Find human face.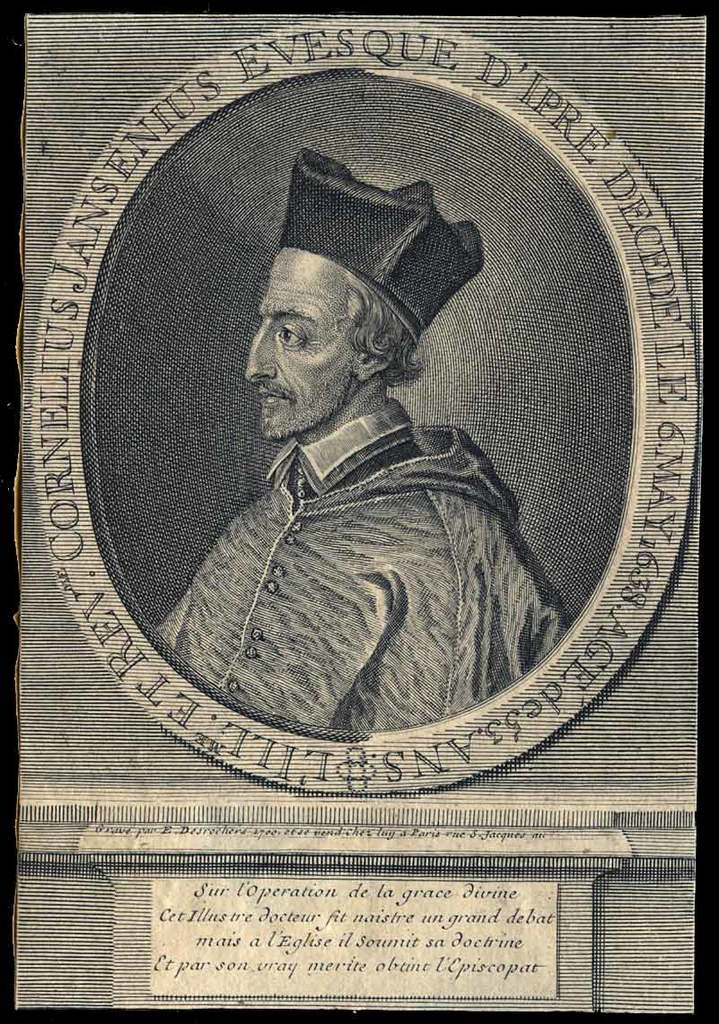
(240, 238, 369, 448).
